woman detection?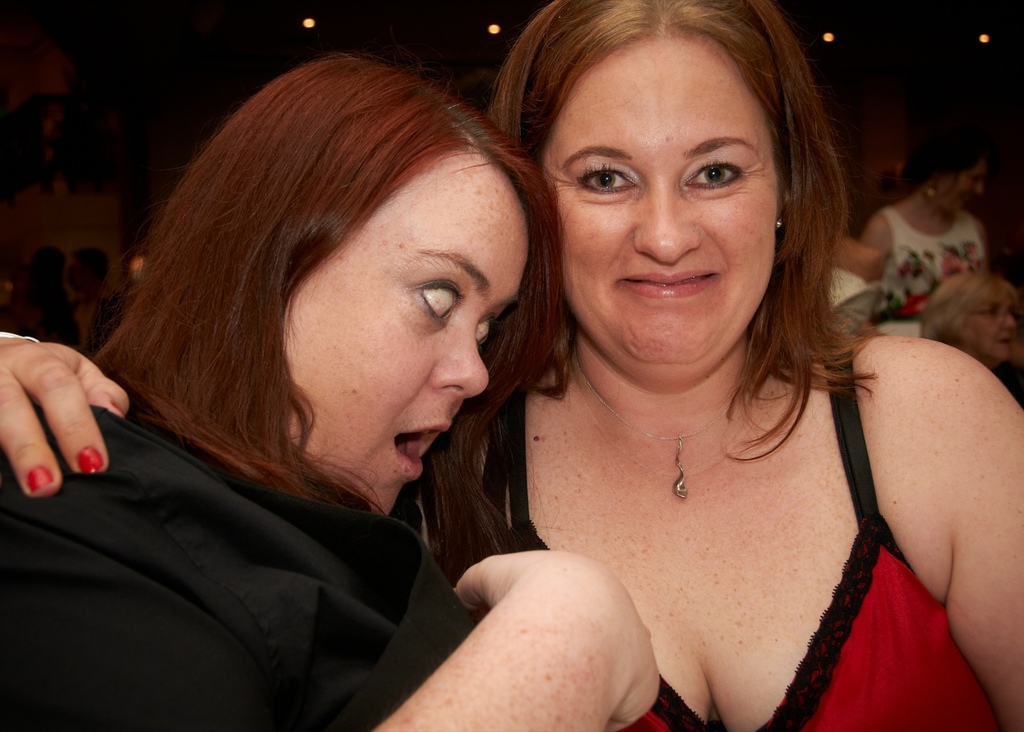
bbox=[1, 51, 659, 731]
